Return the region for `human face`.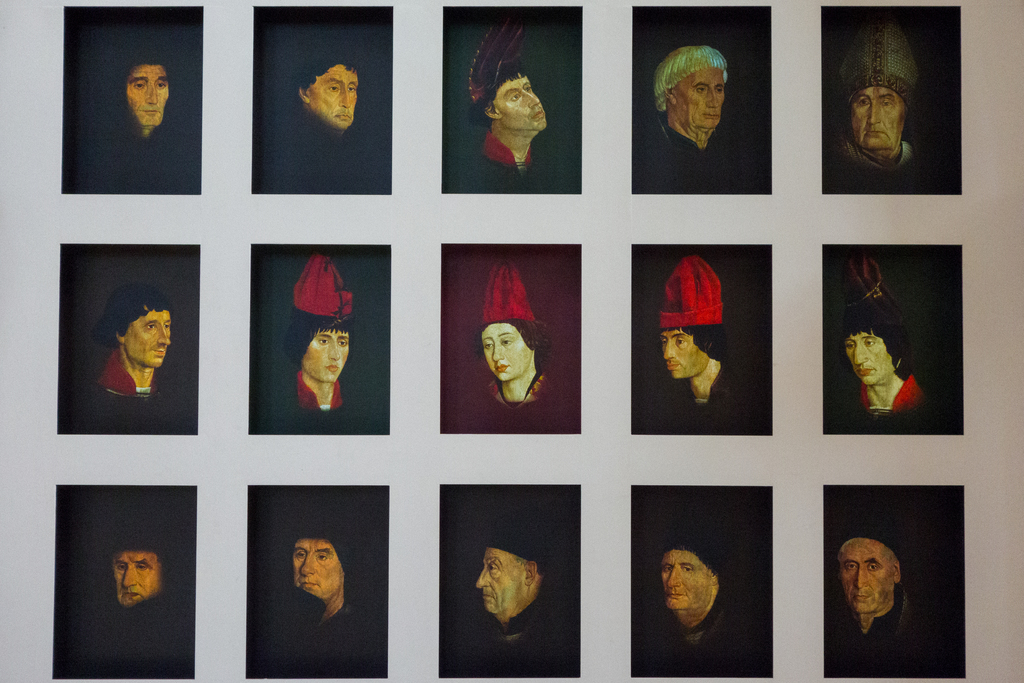
661,54,725,138.
